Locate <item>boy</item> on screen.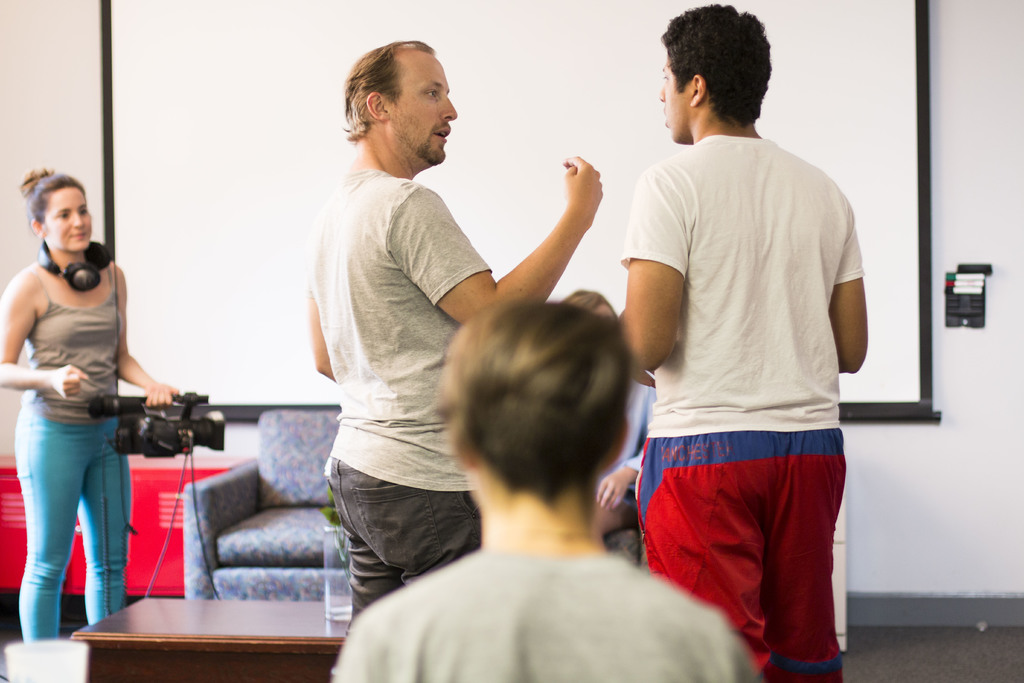
On screen at 330:298:755:682.
